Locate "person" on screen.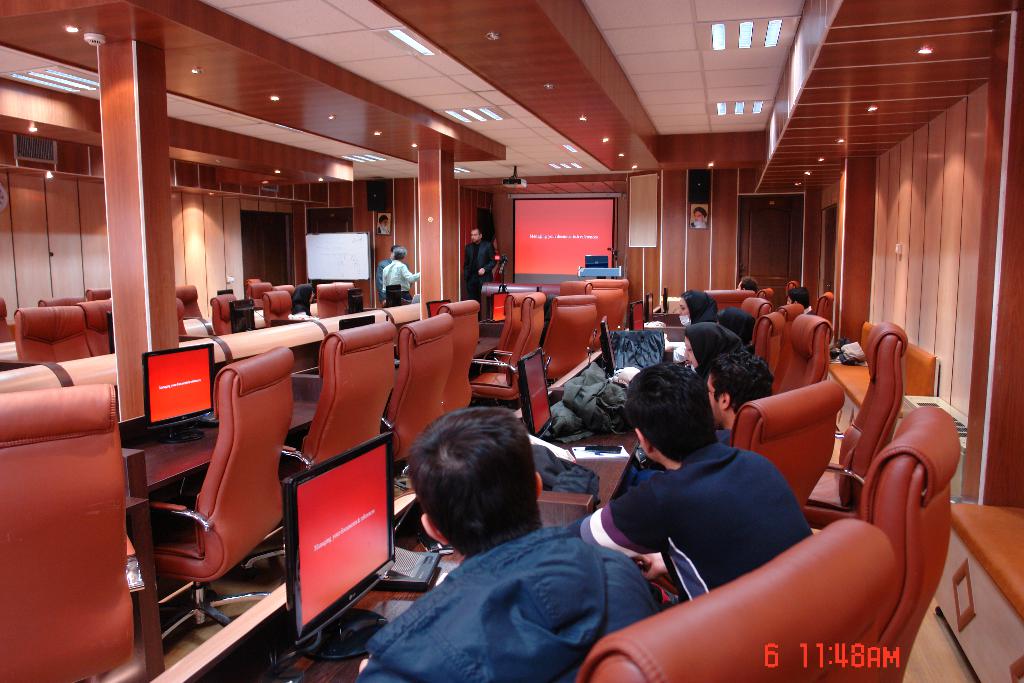
On screen at [left=673, top=285, right=721, bottom=327].
